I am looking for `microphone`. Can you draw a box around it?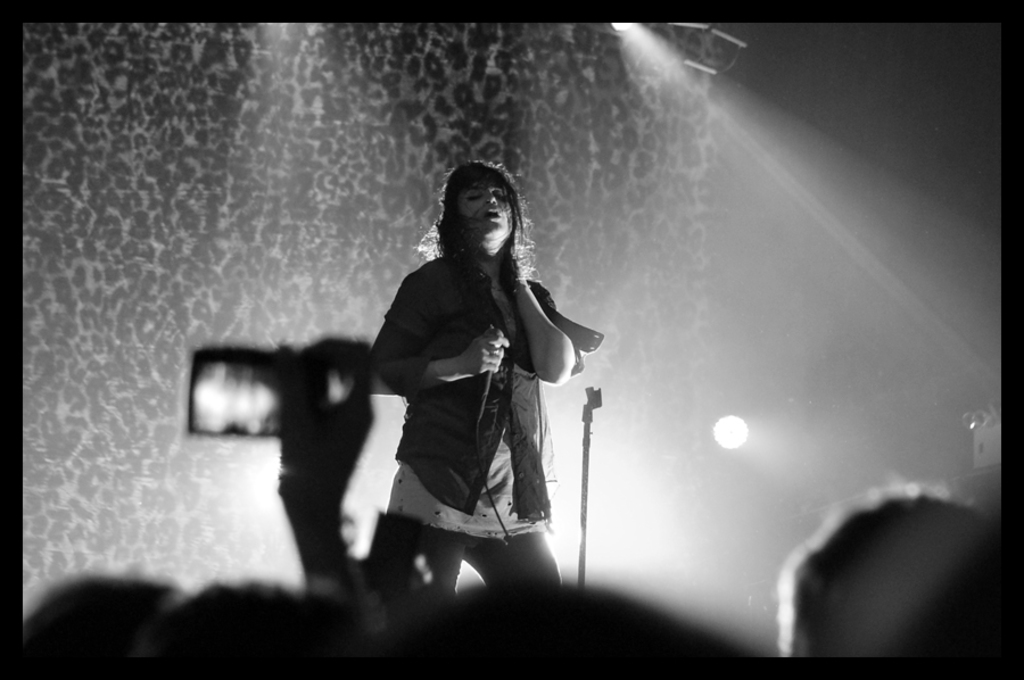
Sure, the bounding box is region(477, 324, 505, 424).
